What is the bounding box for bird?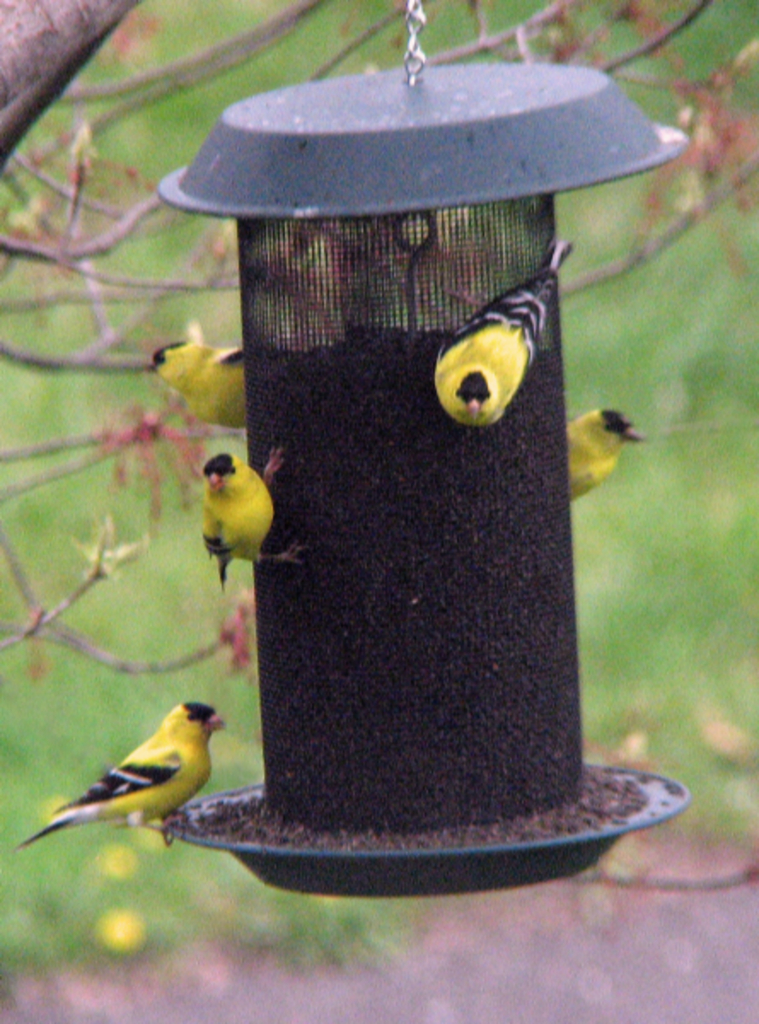
[147,331,252,440].
